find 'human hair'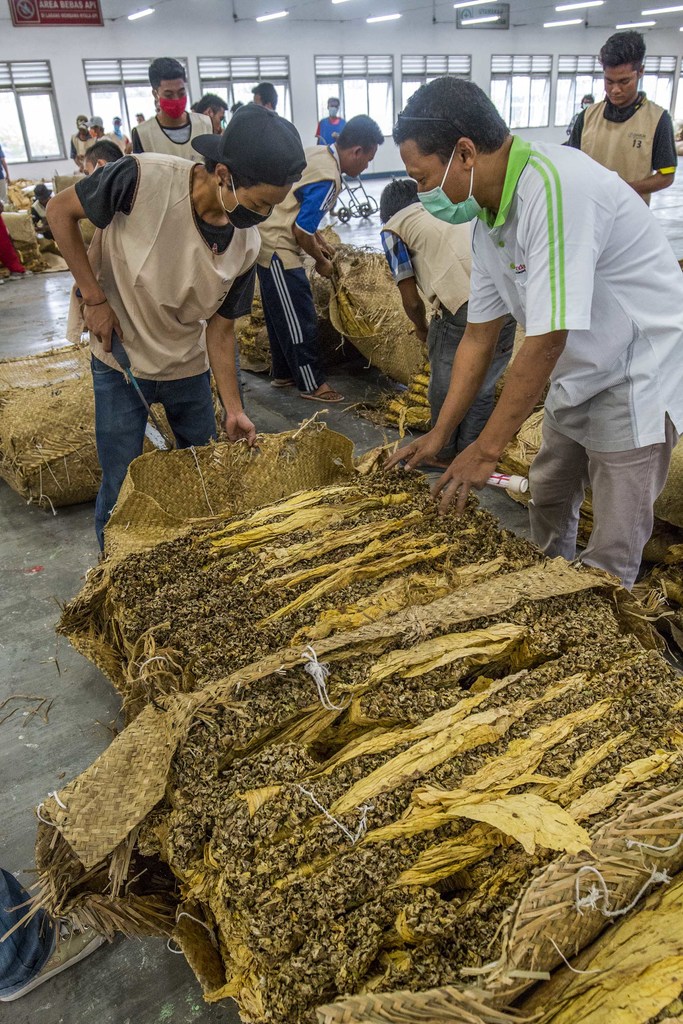
pyautogui.locateOnScreen(341, 116, 384, 154)
